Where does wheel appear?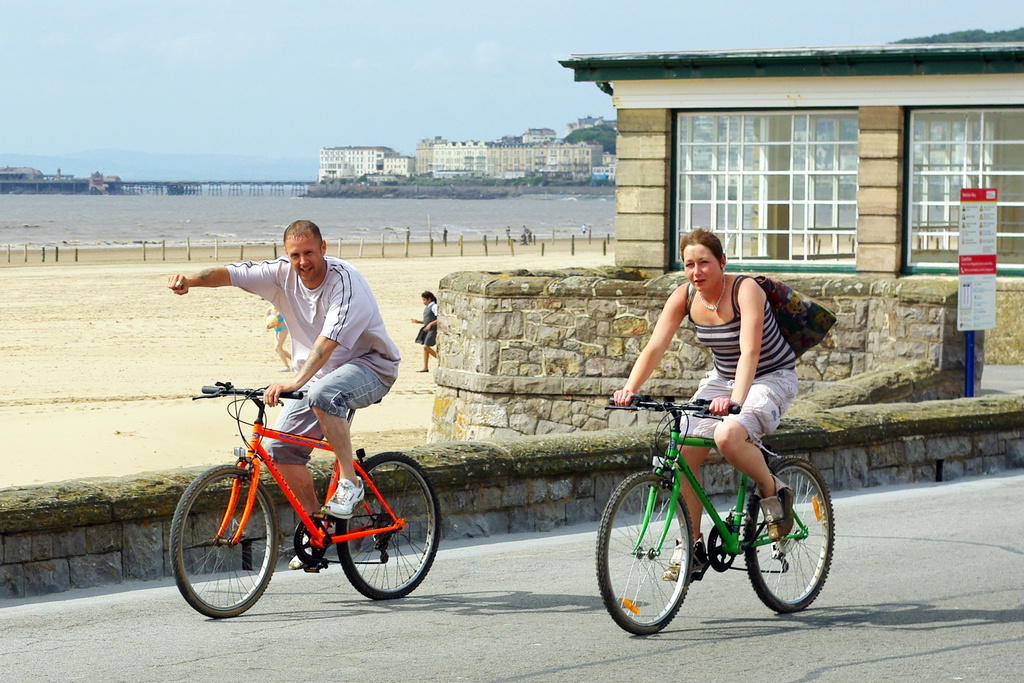
Appears at {"x1": 740, "y1": 452, "x2": 835, "y2": 615}.
